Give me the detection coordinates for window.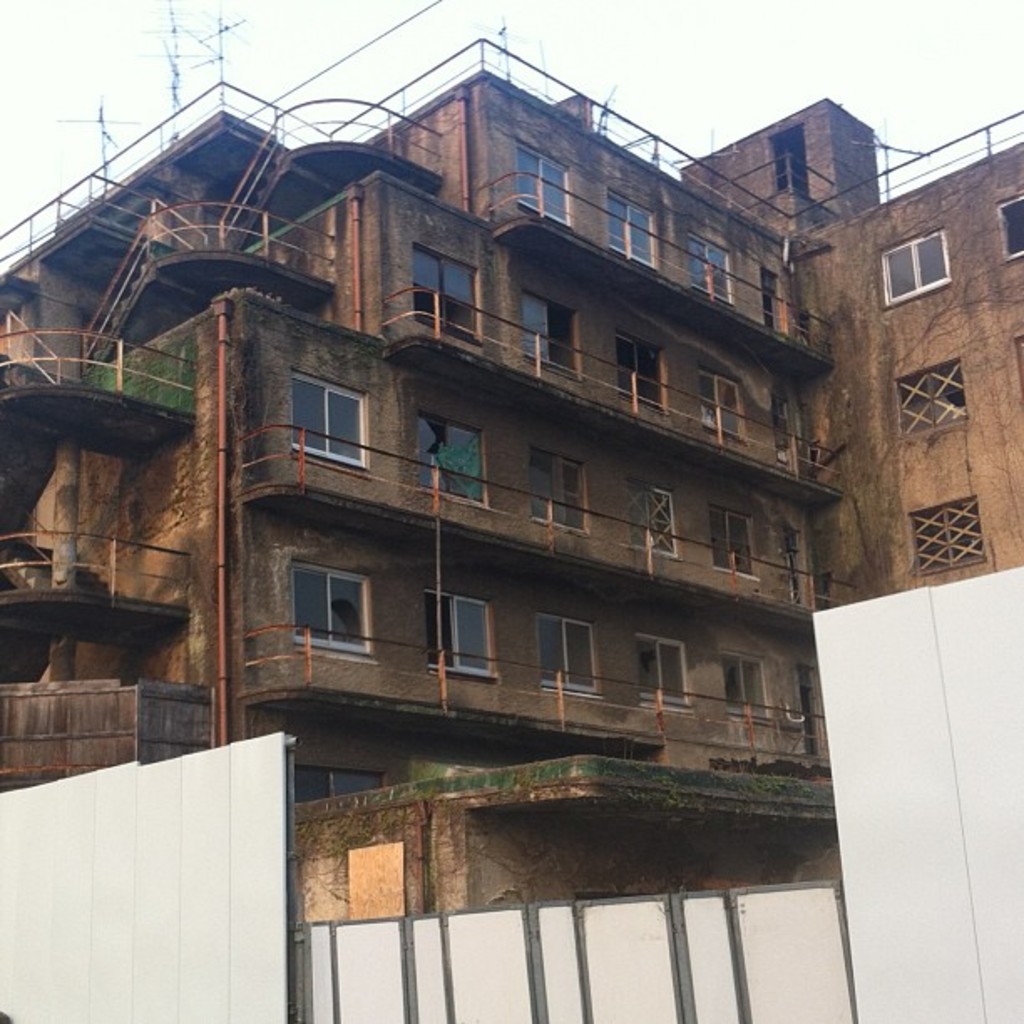
(900, 497, 989, 564).
